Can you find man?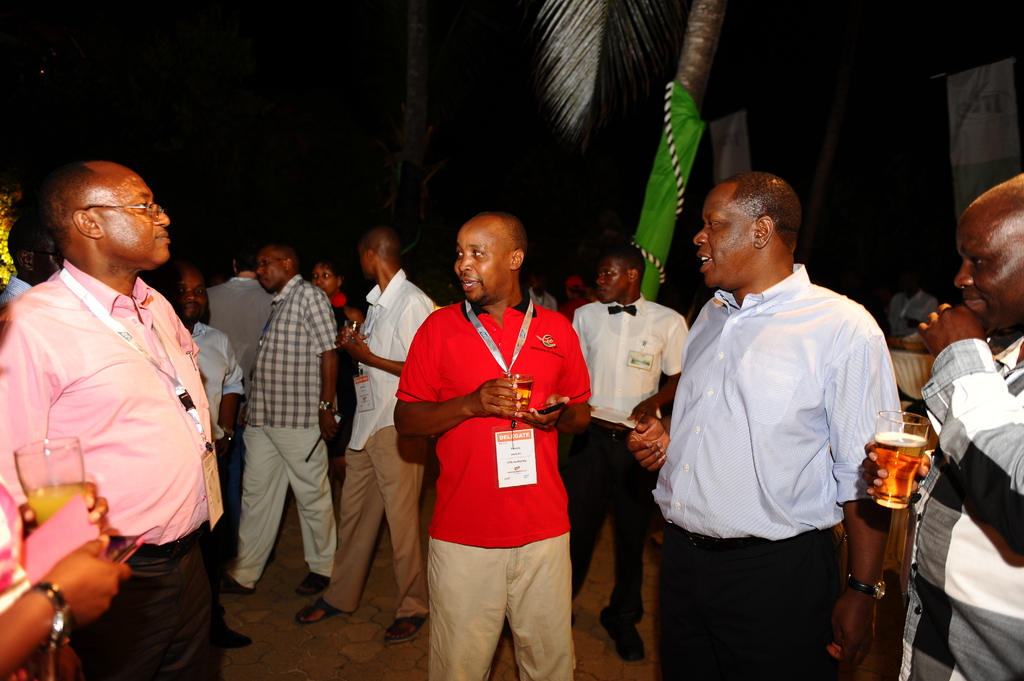
Yes, bounding box: detection(0, 161, 224, 680).
